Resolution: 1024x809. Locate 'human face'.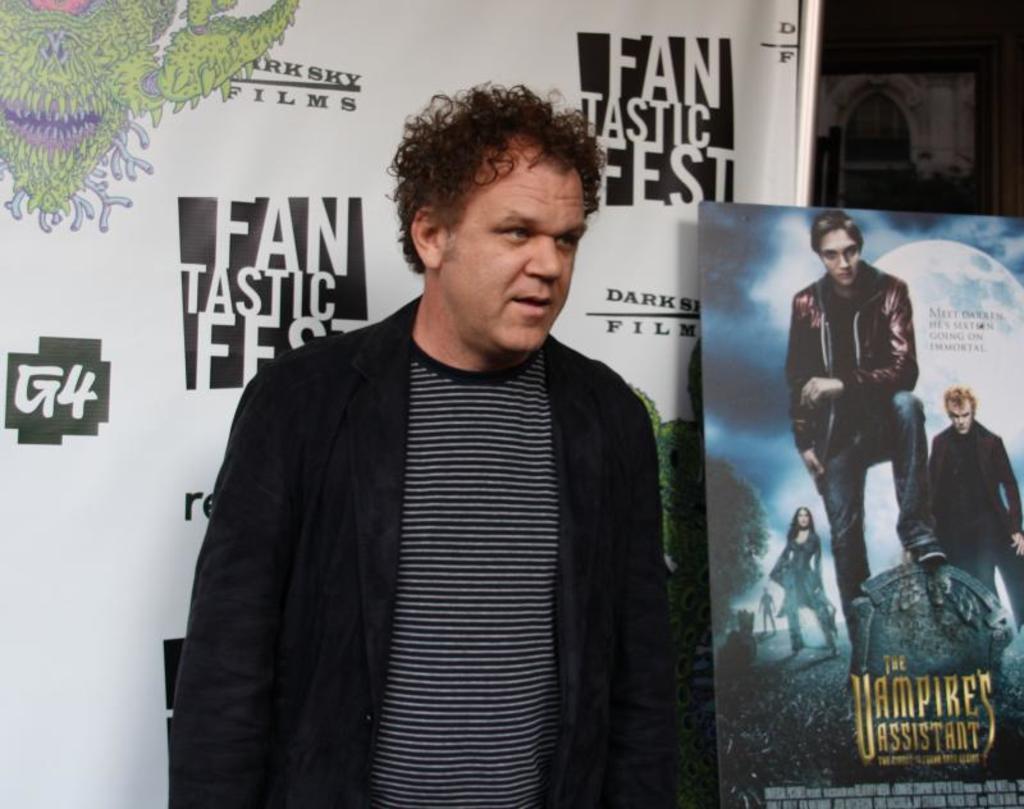
BBox(943, 399, 978, 425).
